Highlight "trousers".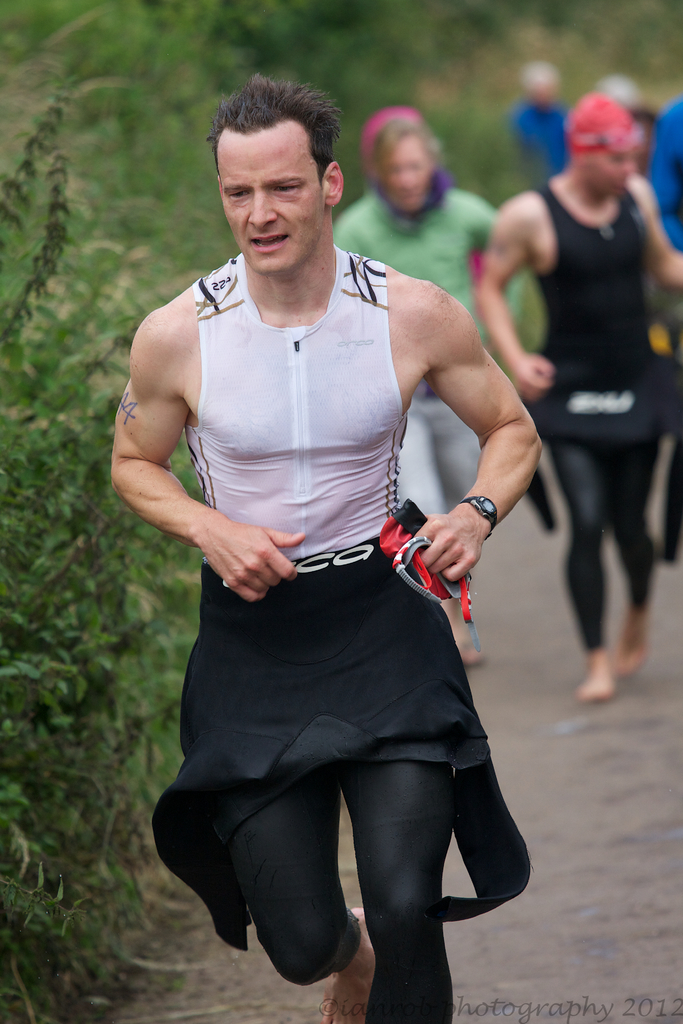
Highlighted region: 544 432 661 655.
